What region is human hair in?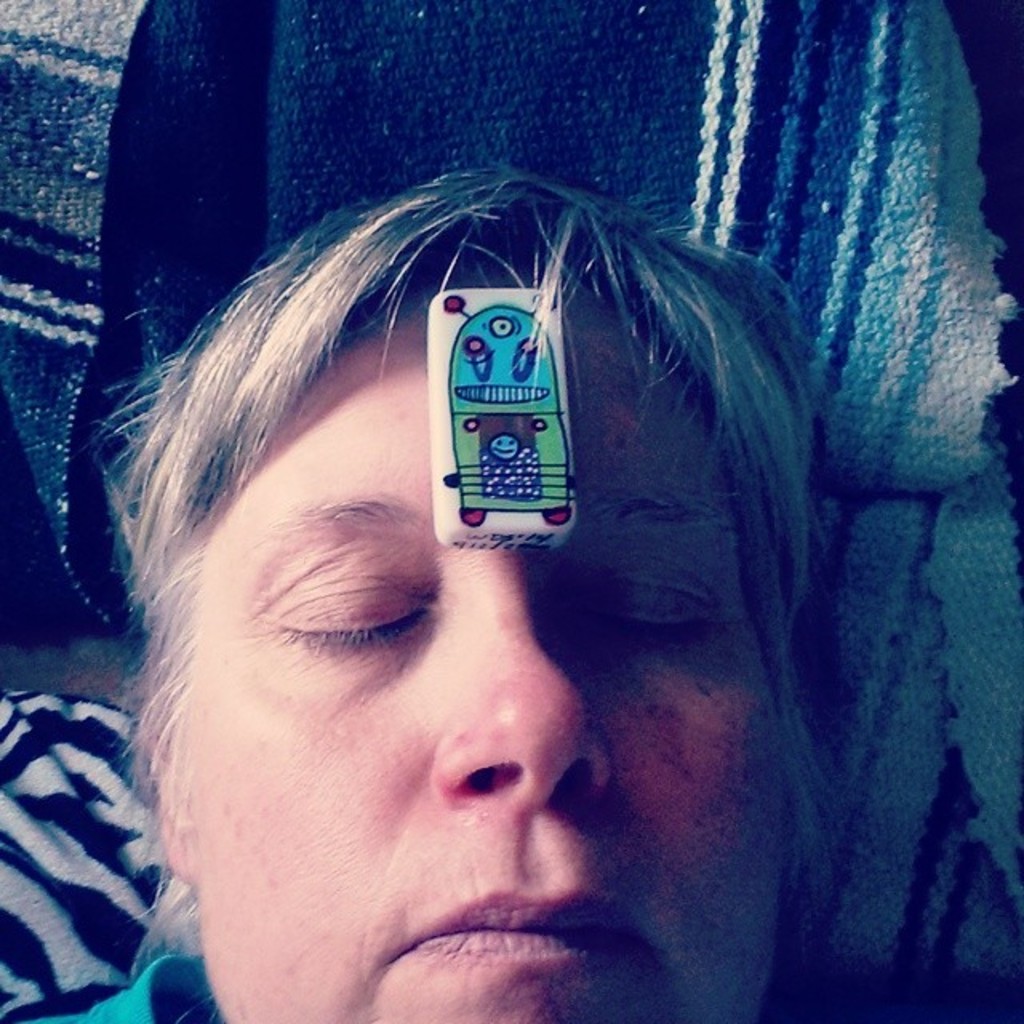
box=[67, 242, 854, 899].
